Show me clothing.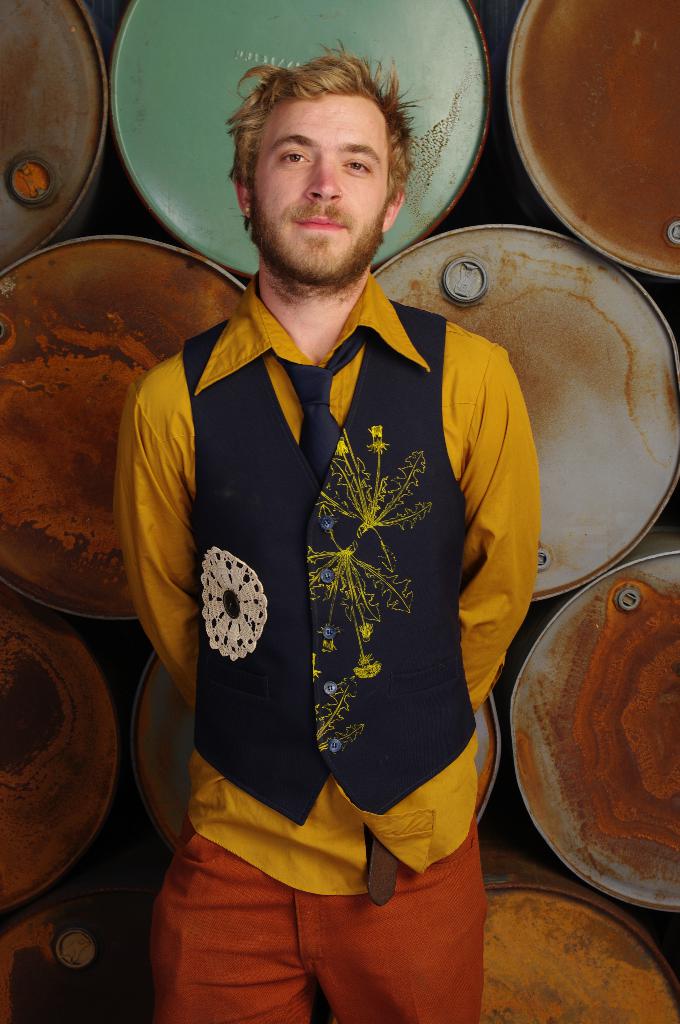
clothing is here: select_region(191, 227, 511, 974).
